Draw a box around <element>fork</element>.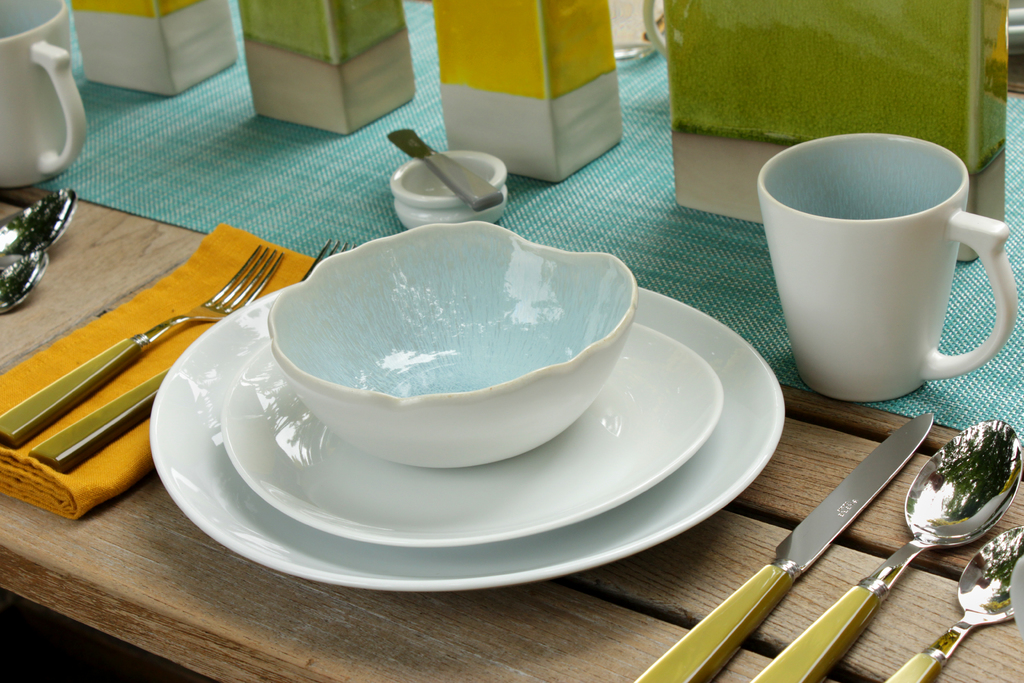
x1=0, y1=243, x2=289, y2=450.
